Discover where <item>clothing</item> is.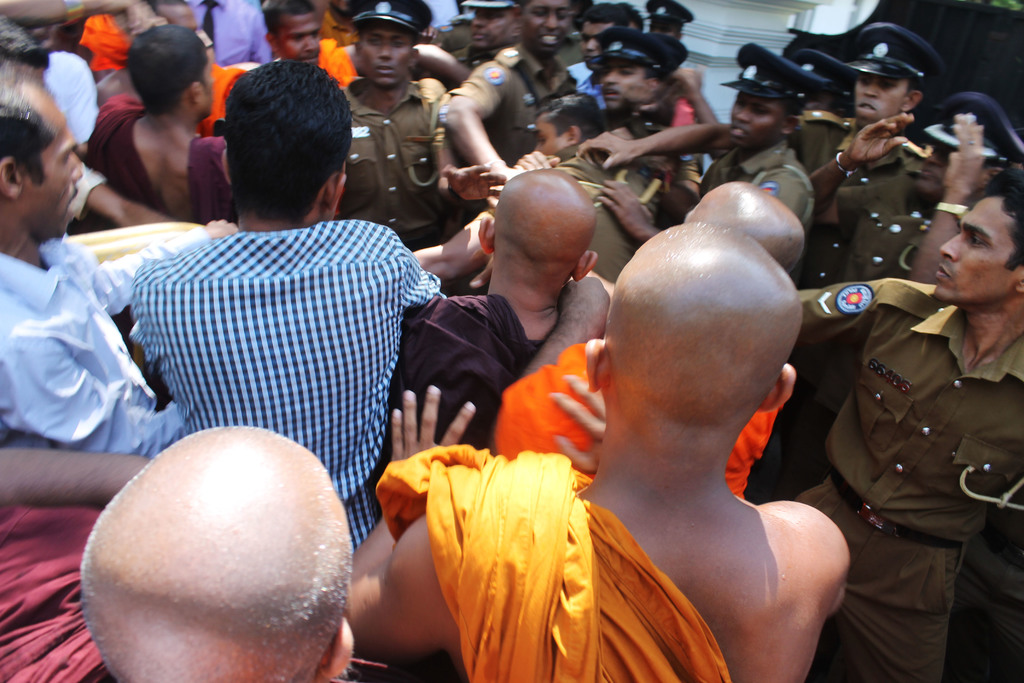
Discovered at locate(802, 206, 1011, 658).
